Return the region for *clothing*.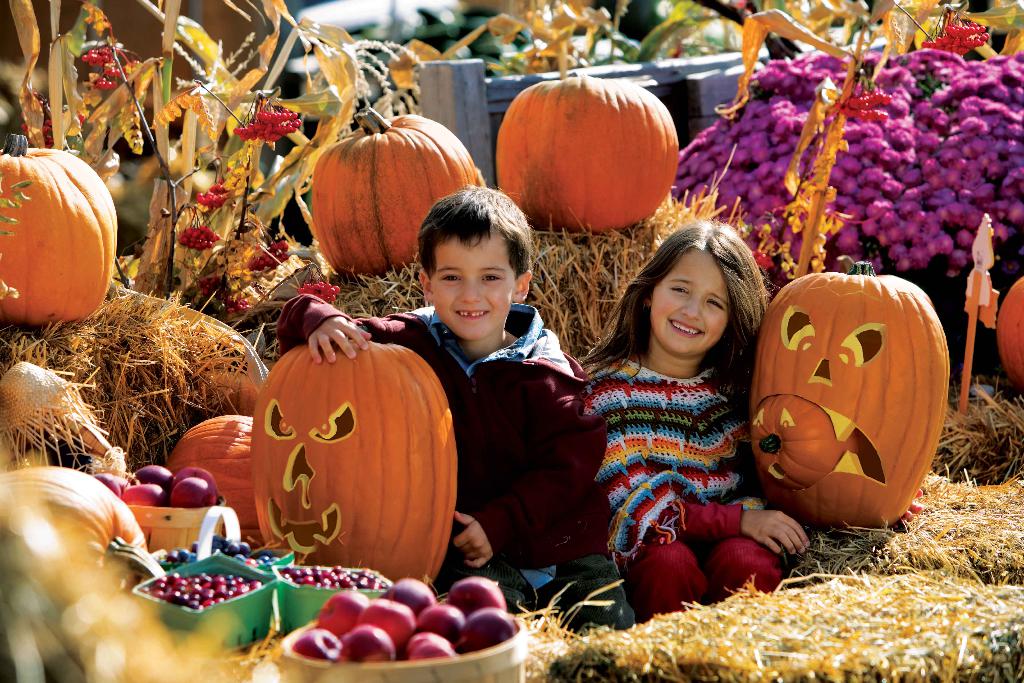
(left=238, top=301, right=589, bottom=594).
